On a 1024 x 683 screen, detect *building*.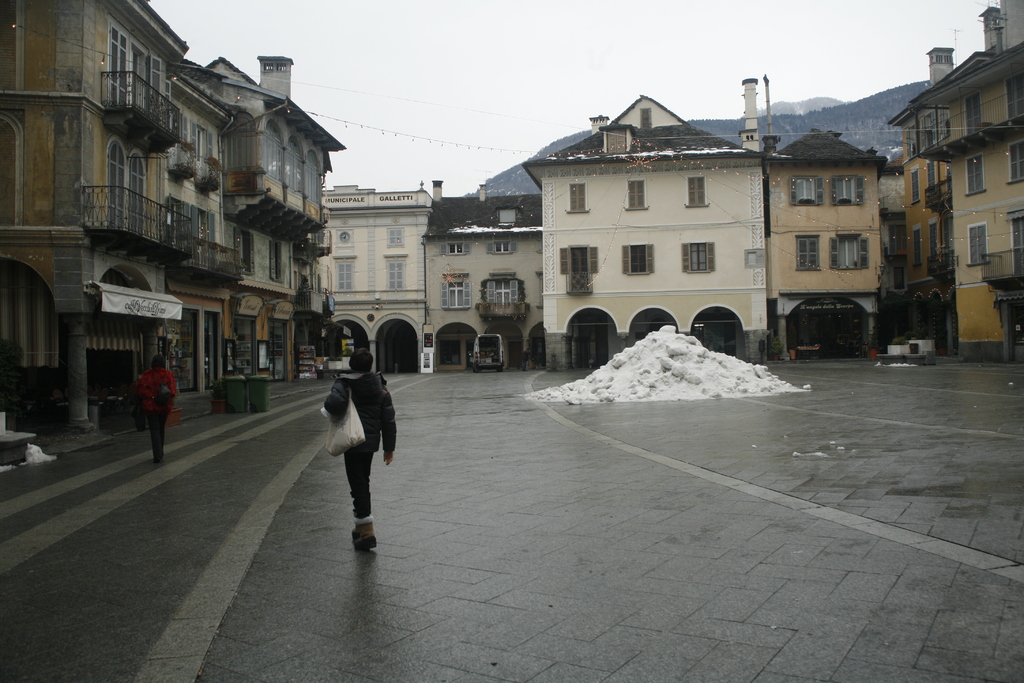
pyautogui.locateOnScreen(0, 0, 342, 438).
